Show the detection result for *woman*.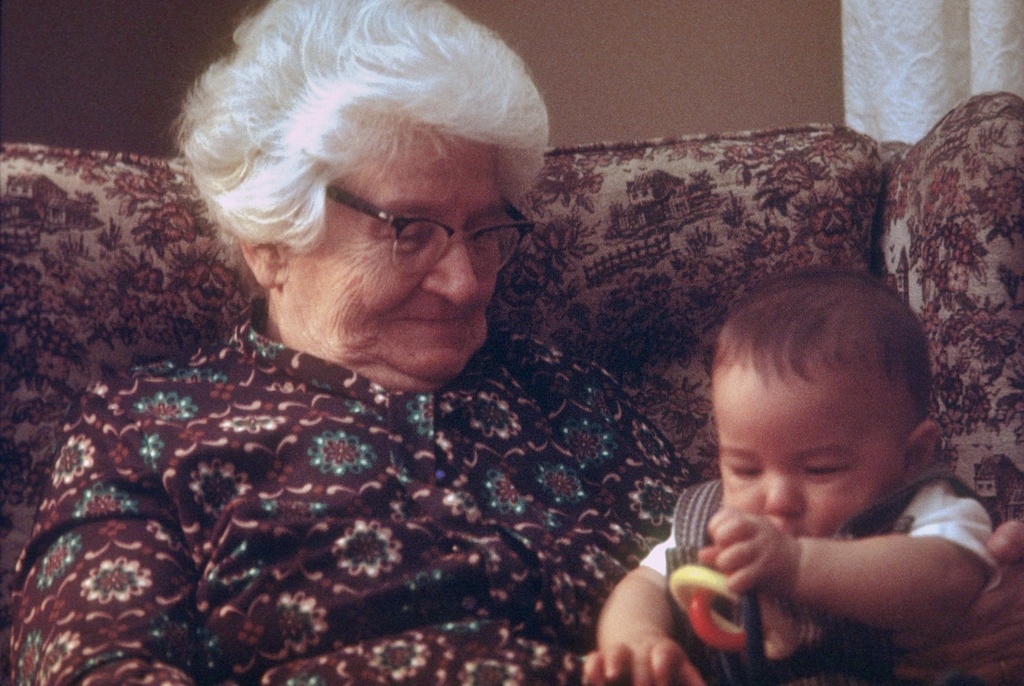
left=112, top=24, right=796, bottom=660.
